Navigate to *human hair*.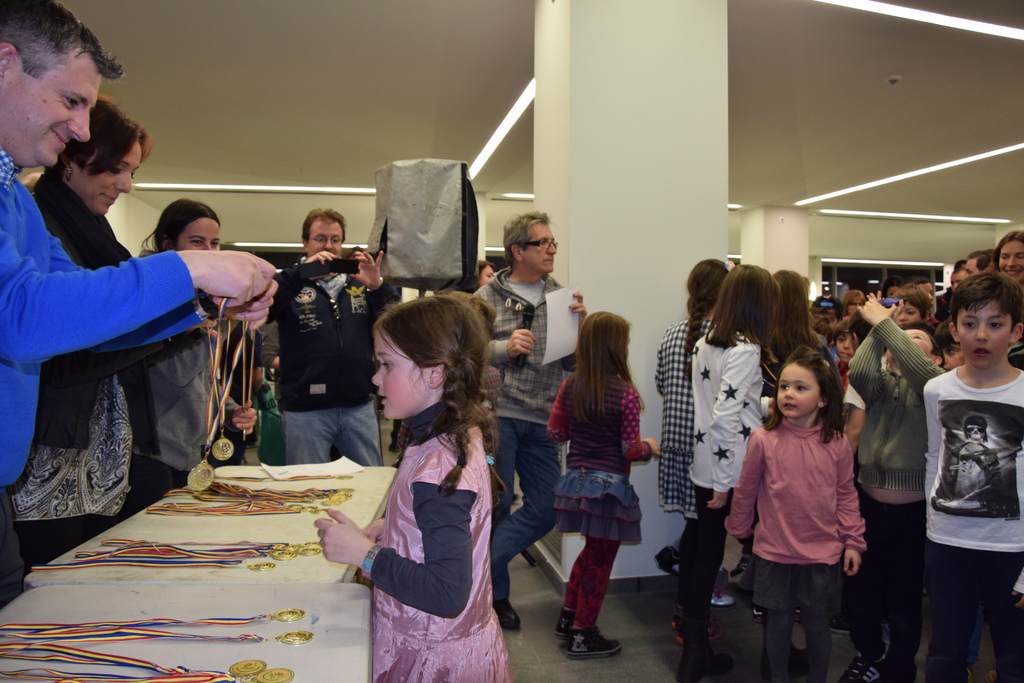
Navigation target: [x1=829, y1=302, x2=843, y2=320].
